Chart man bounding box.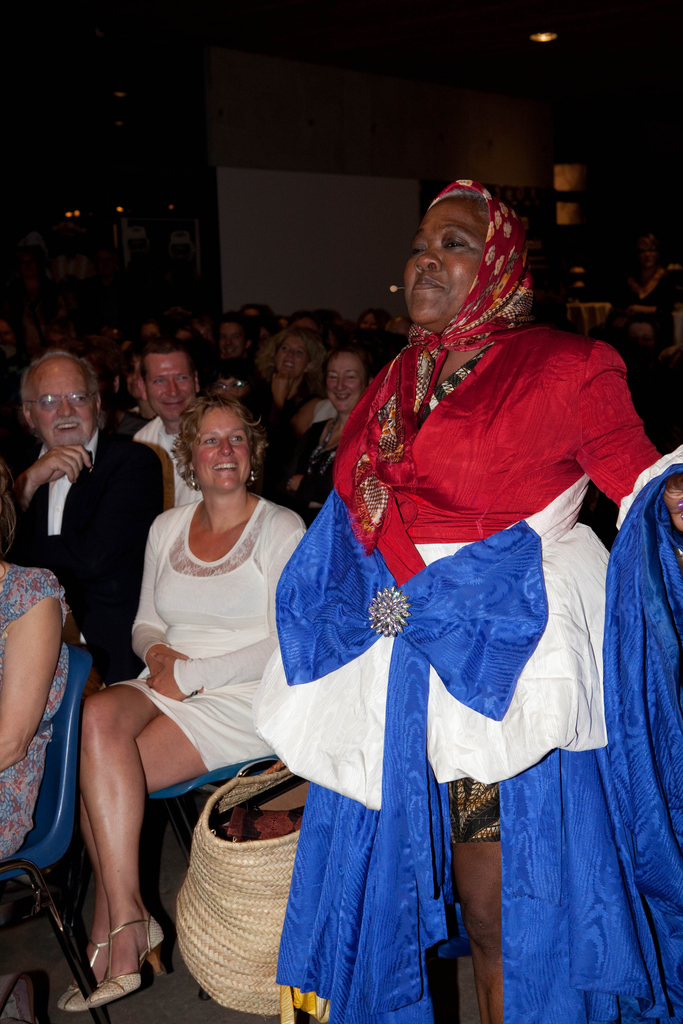
Charted: pyautogui.locateOnScreen(0, 302, 418, 526).
